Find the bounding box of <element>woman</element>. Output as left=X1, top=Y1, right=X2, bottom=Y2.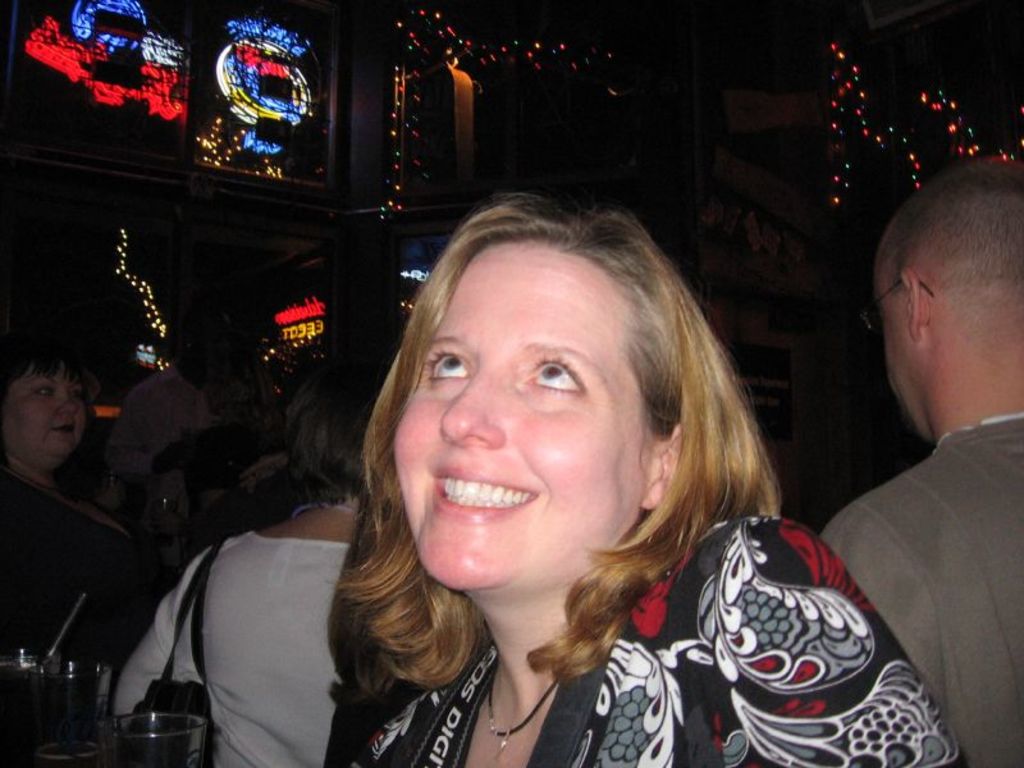
left=0, top=310, right=163, bottom=680.
